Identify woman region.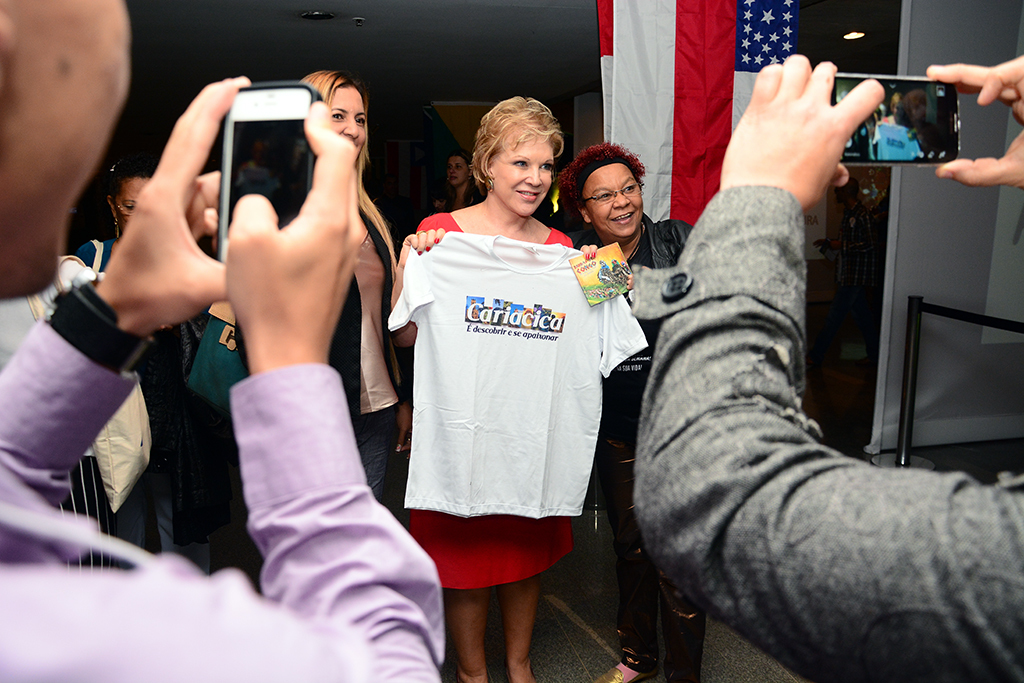
Region: (385,108,621,639).
